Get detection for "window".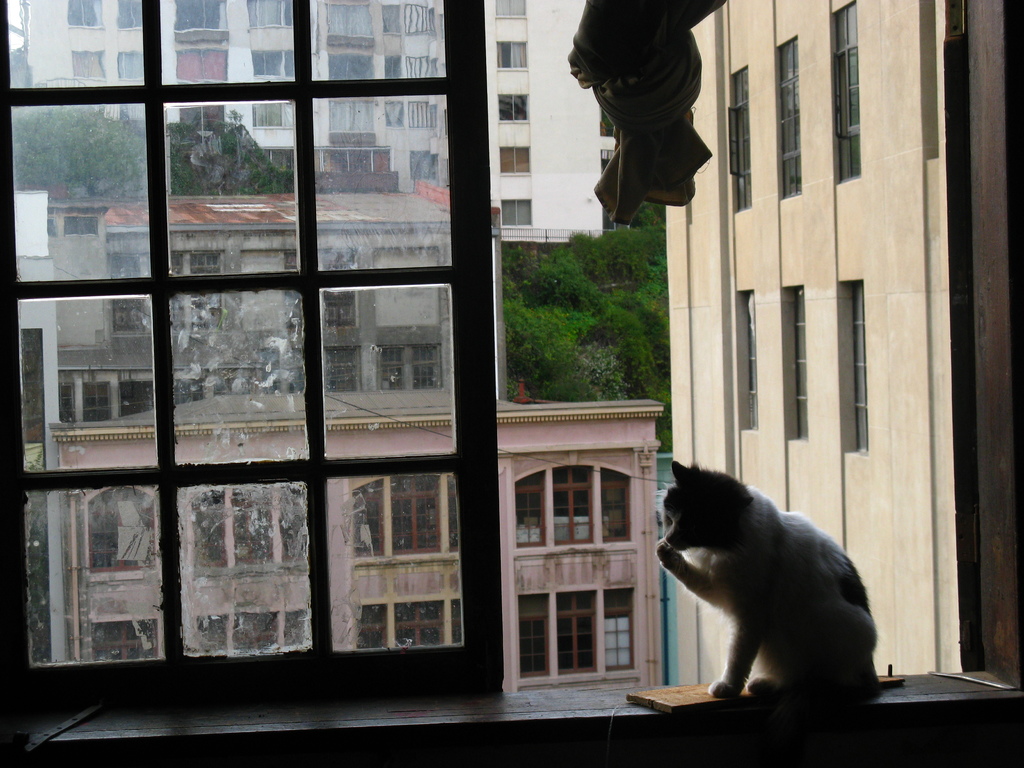
Detection: 406,4,430,38.
